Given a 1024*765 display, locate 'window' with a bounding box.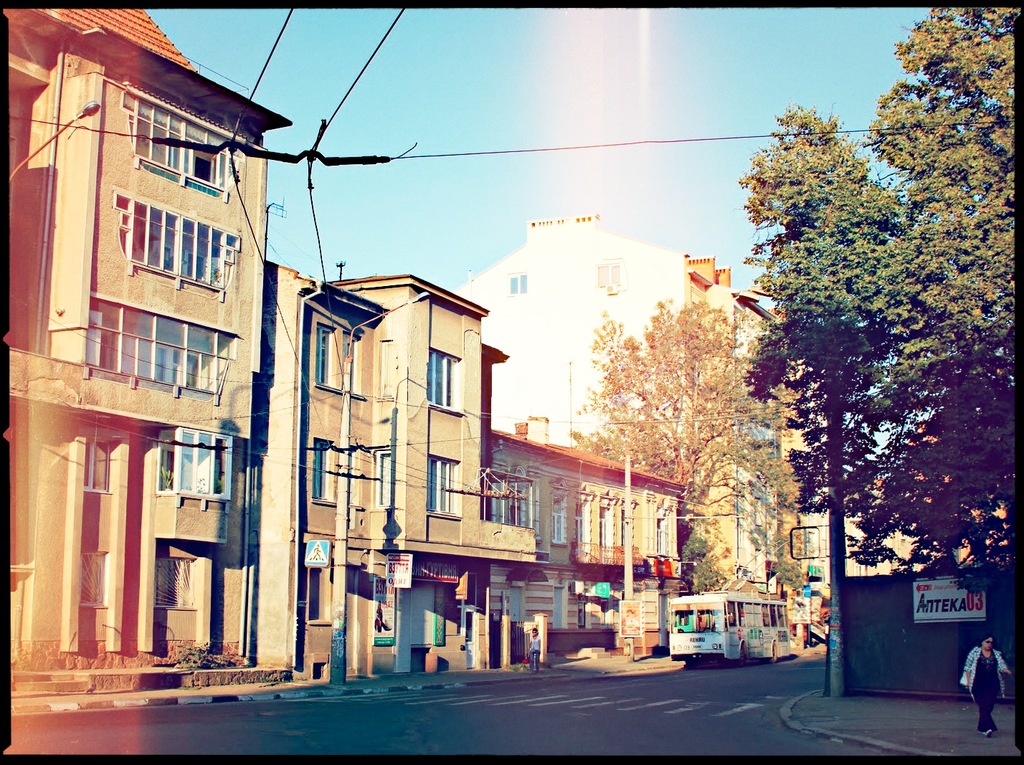
Located: left=553, top=493, right=564, bottom=546.
